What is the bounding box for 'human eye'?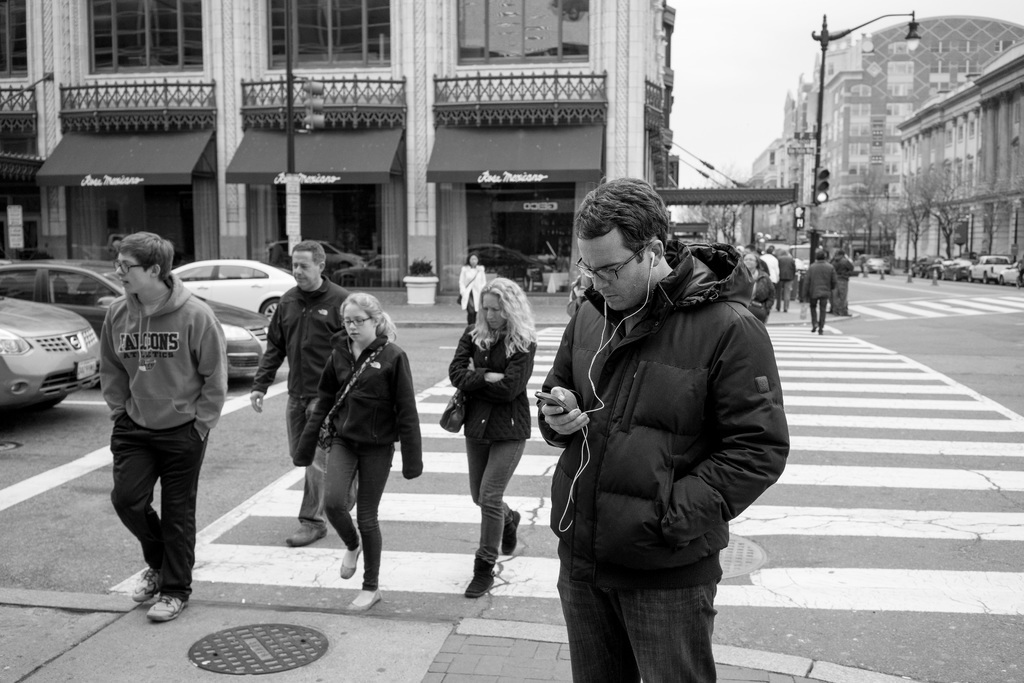
region(300, 264, 310, 269).
